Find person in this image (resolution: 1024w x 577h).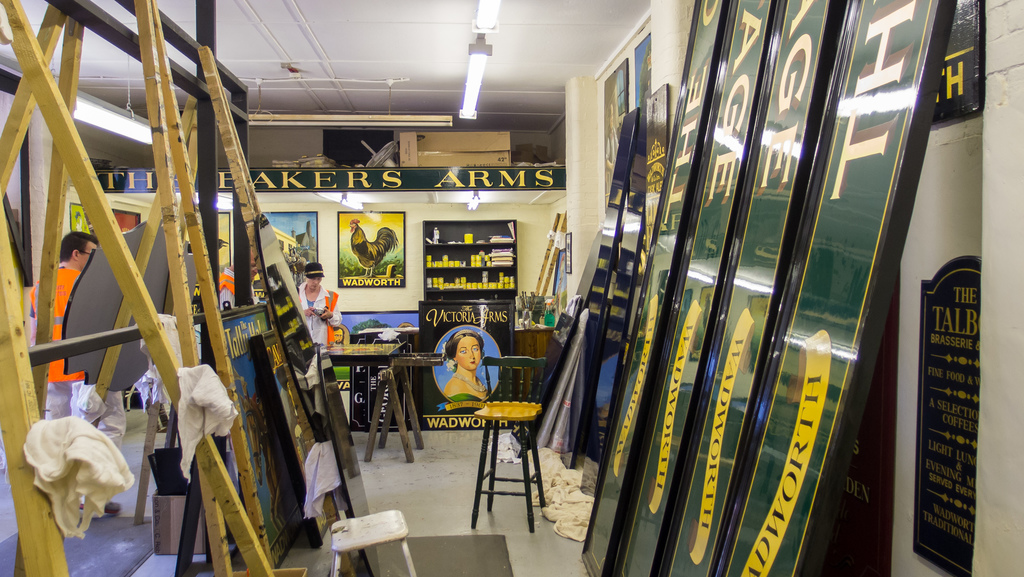
<box>215,249,255,316</box>.
